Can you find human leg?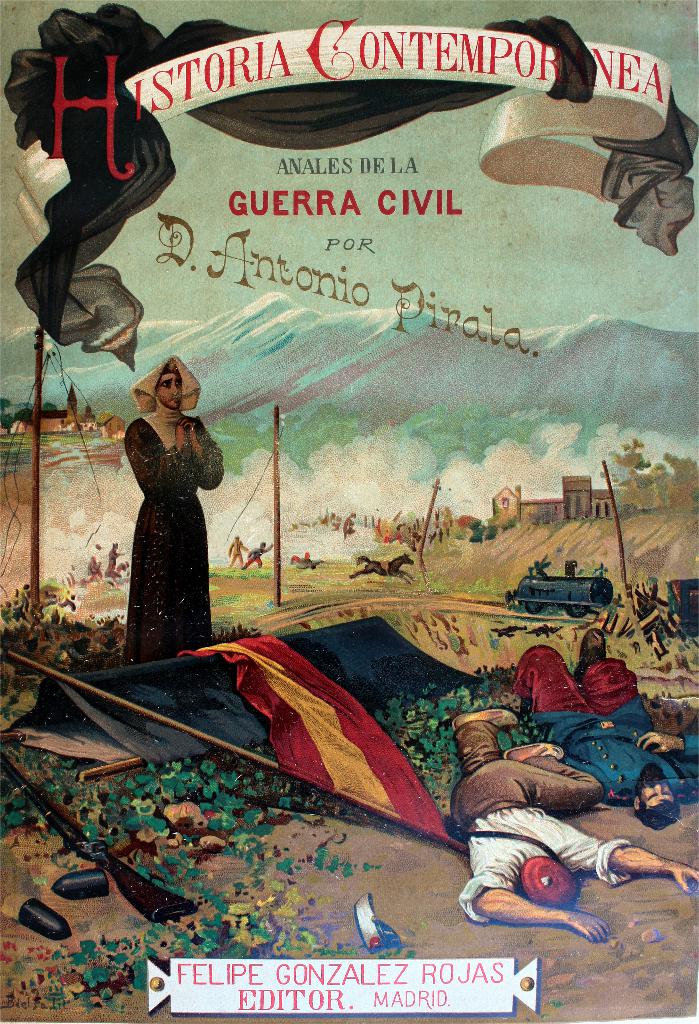
Yes, bounding box: pyautogui.locateOnScreen(510, 641, 595, 713).
